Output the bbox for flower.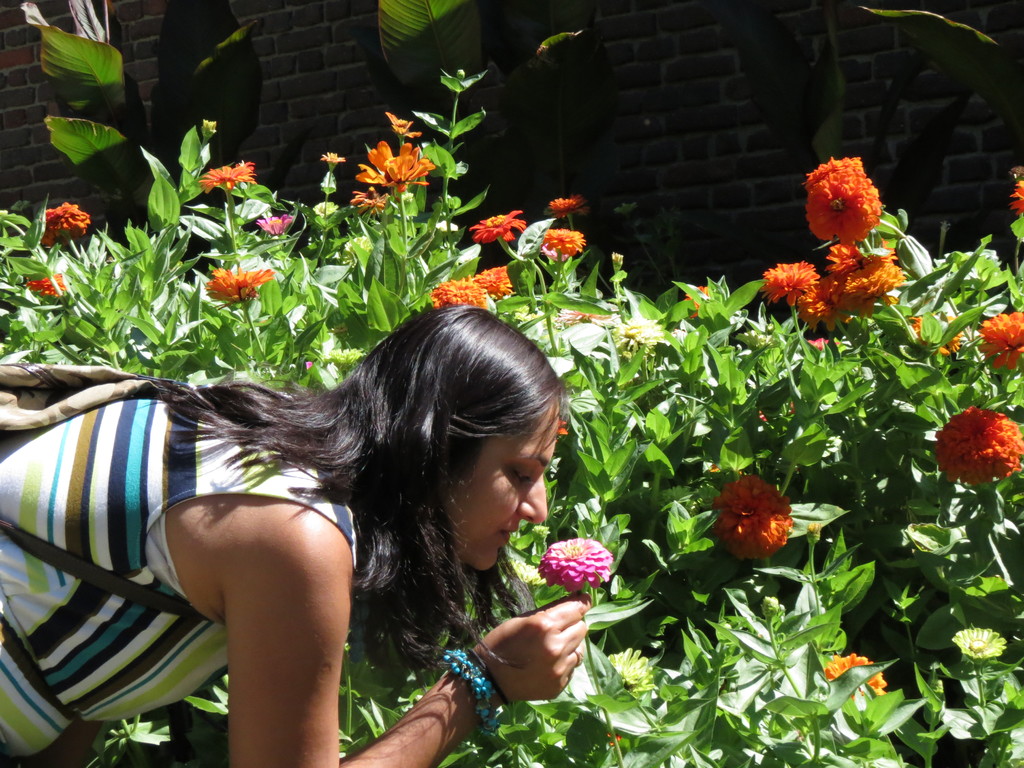
crop(540, 539, 614, 594).
